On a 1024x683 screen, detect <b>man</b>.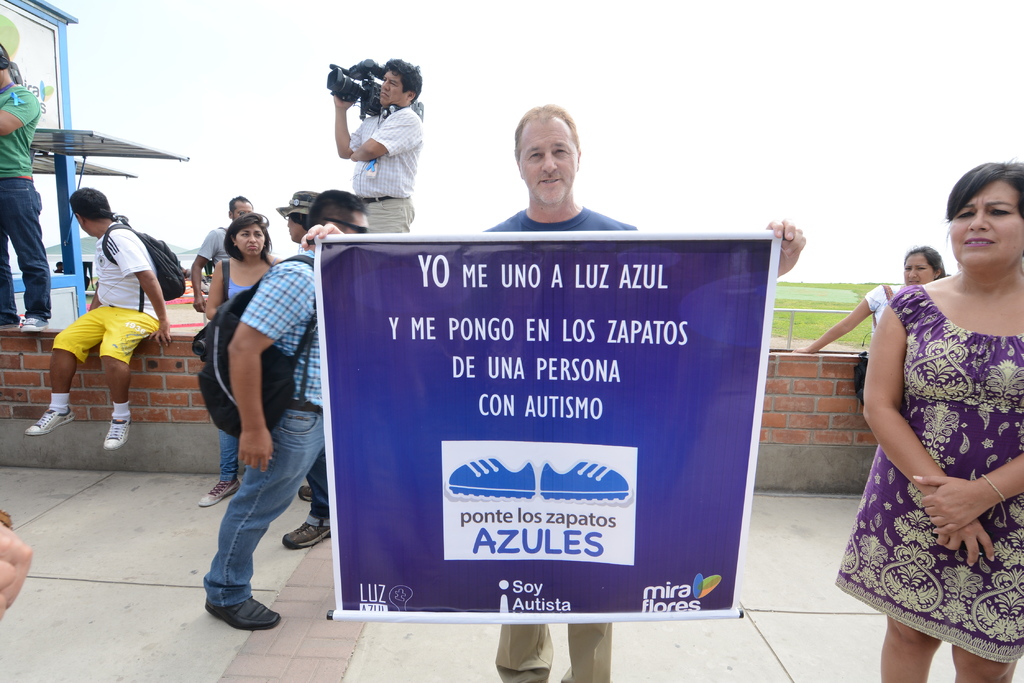
[x1=298, y1=101, x2=806, y2=682].
